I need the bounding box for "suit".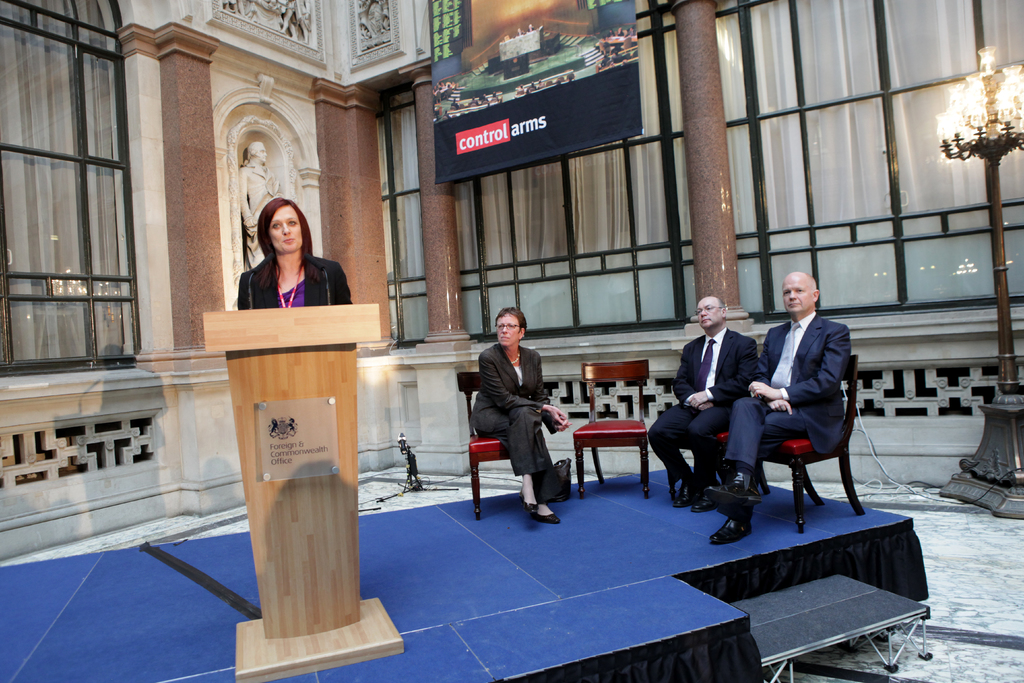
Here it is: 648, 325, 762, 486.
